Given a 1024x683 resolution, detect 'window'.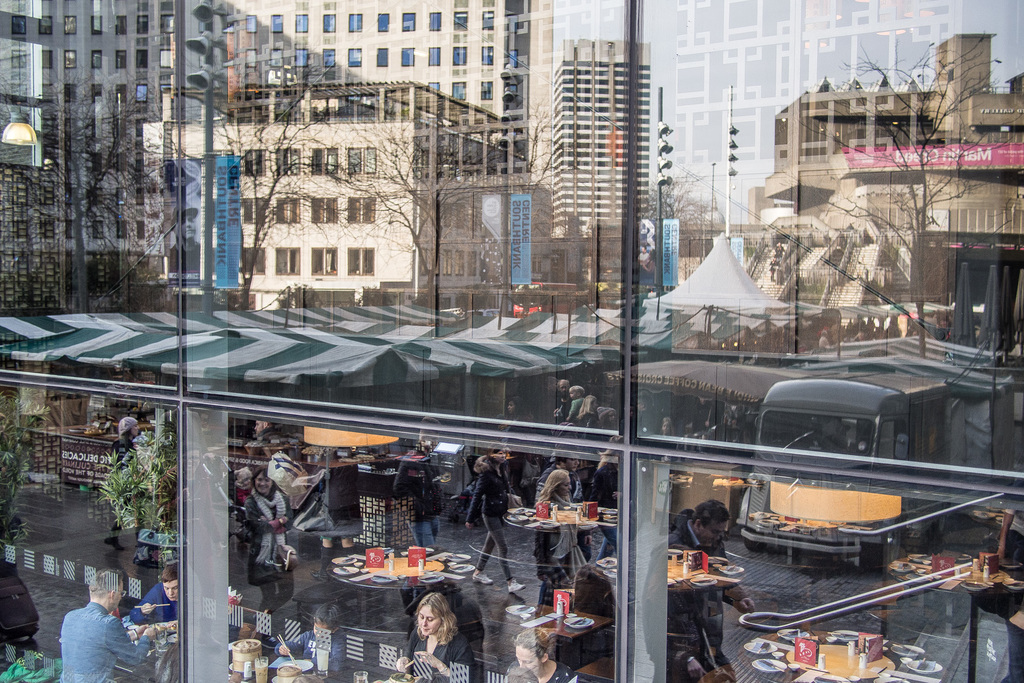
bbox=[451, 4, 469, 32].
